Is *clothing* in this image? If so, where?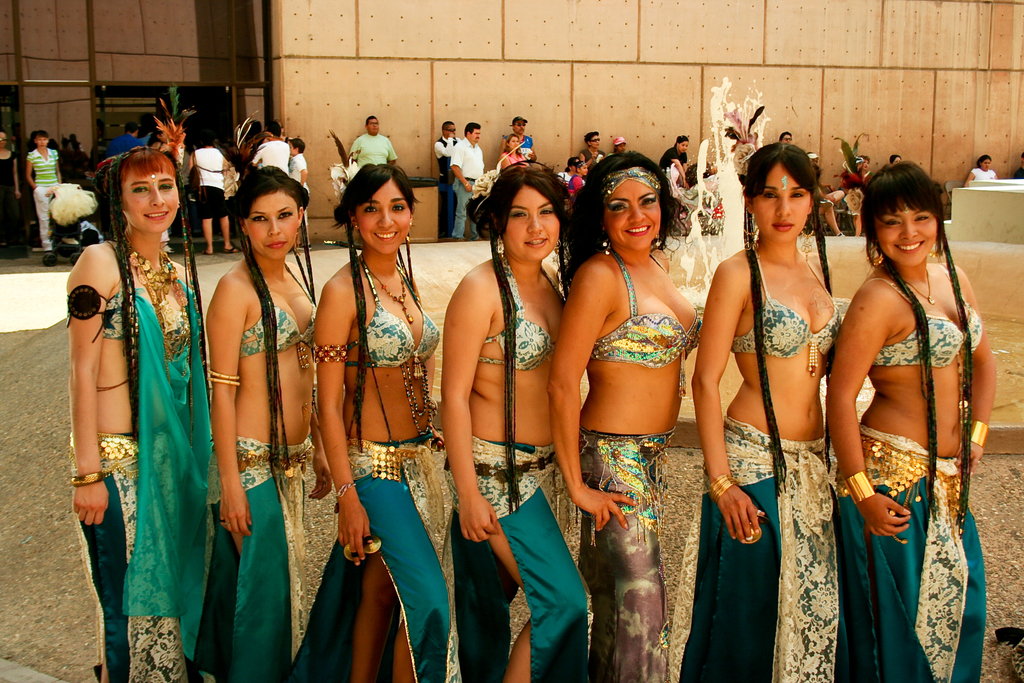
Yes, at 253:138:291:171.
